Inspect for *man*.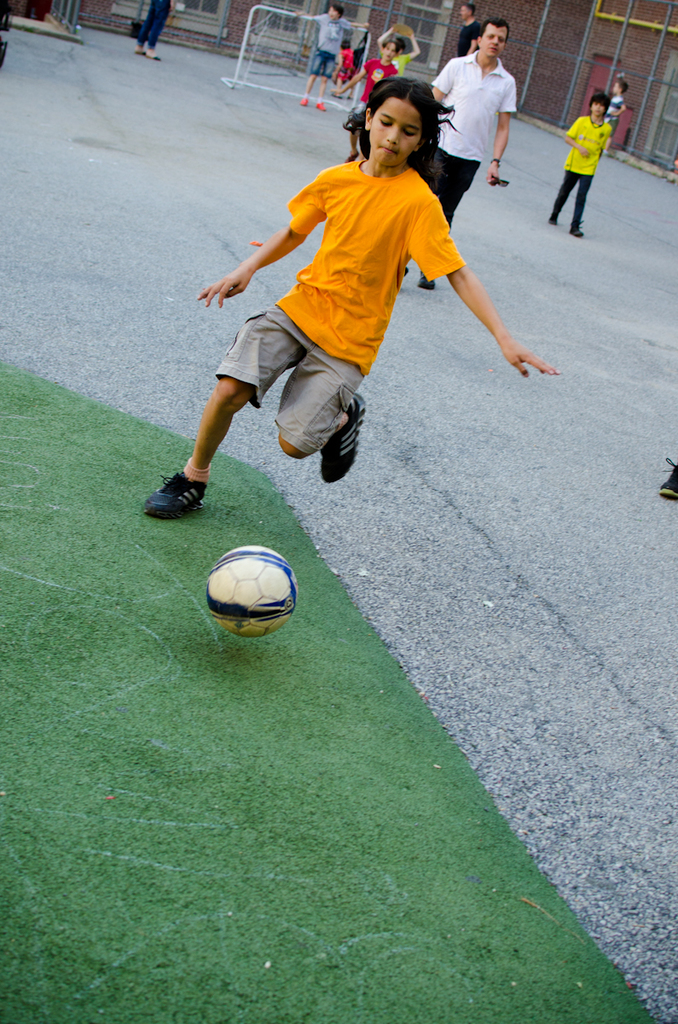
Inspection: x1=388 y1=24 x2=519 y2=294.
